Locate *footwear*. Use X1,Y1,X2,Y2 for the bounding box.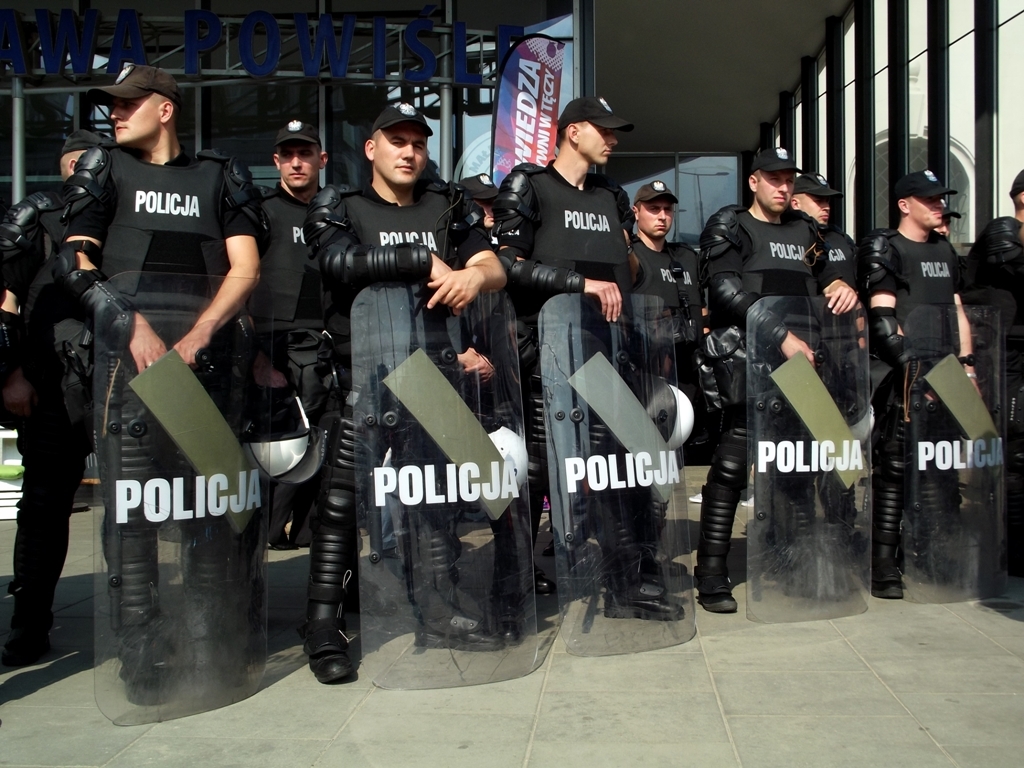
483,594,530,651.
